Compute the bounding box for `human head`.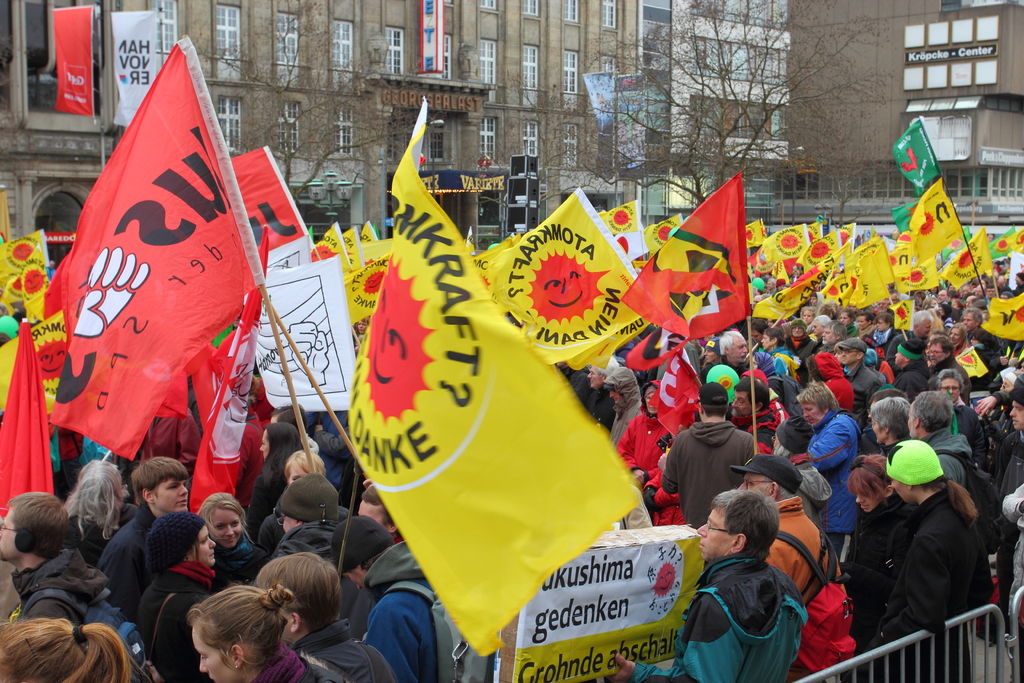
{"left": 0, "top": 313, "right": 15, "bottom": 347}.
